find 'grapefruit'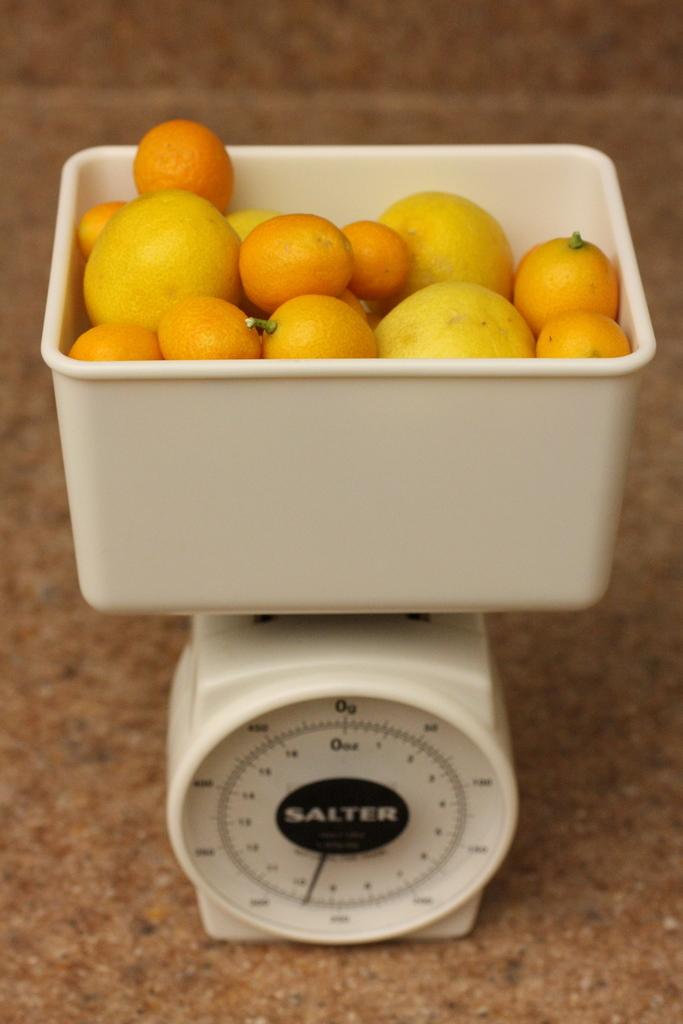
234,208,354,306
